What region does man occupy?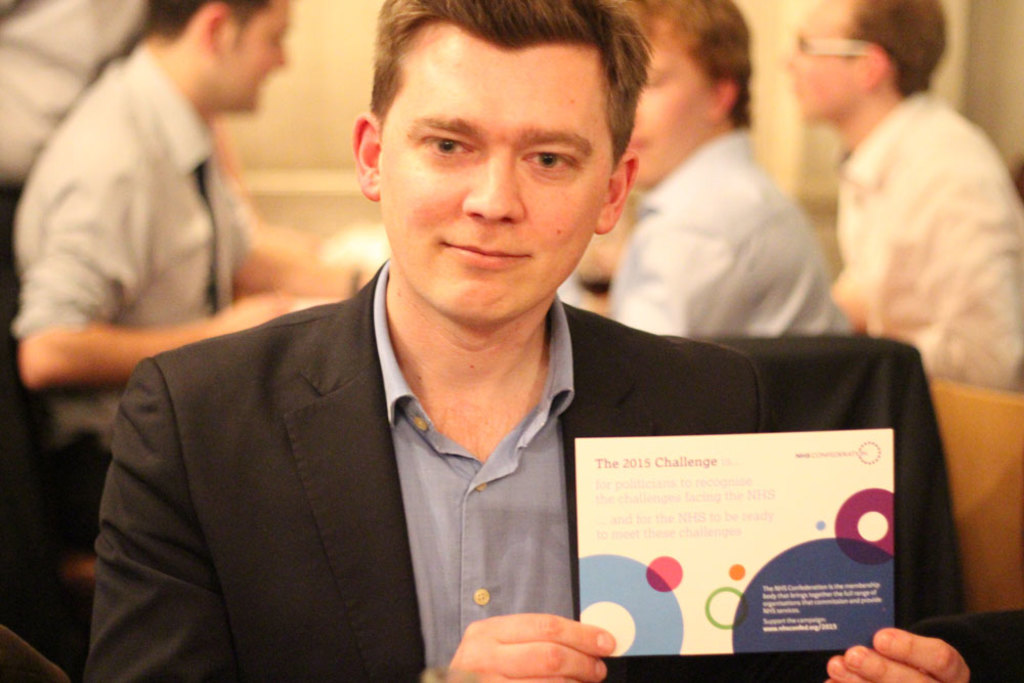
7, 0, 378, 470.
